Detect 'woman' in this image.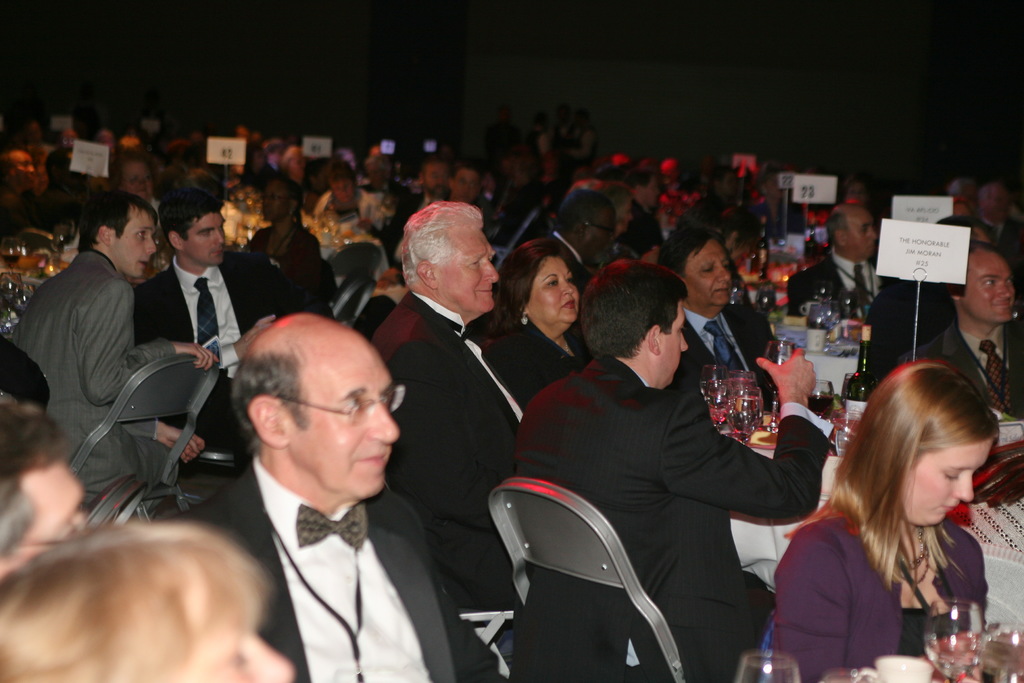
Detection: [768,366,1007,675].
